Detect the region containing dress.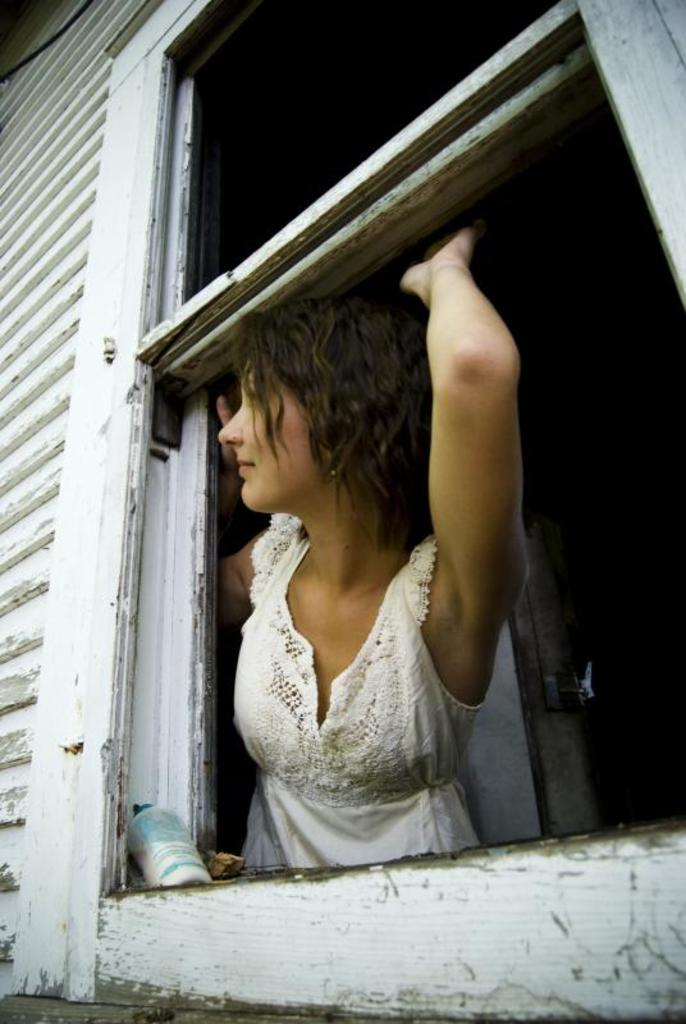
detection(229, 511, 476, 869).
